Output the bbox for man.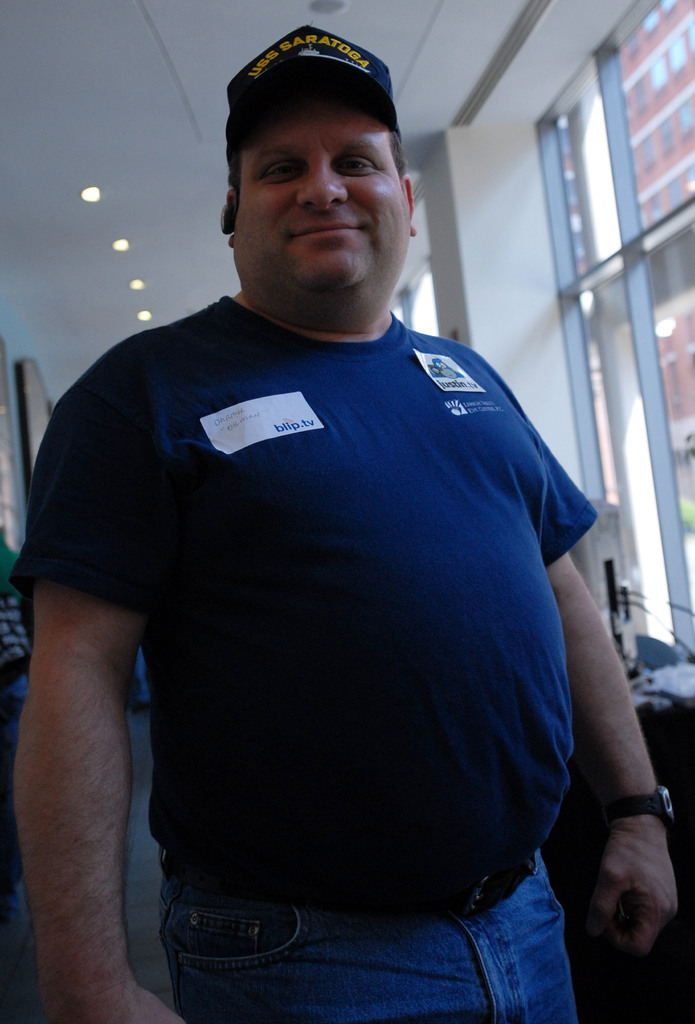
(x1=41, y1=40, x2=642, y2=1020).
